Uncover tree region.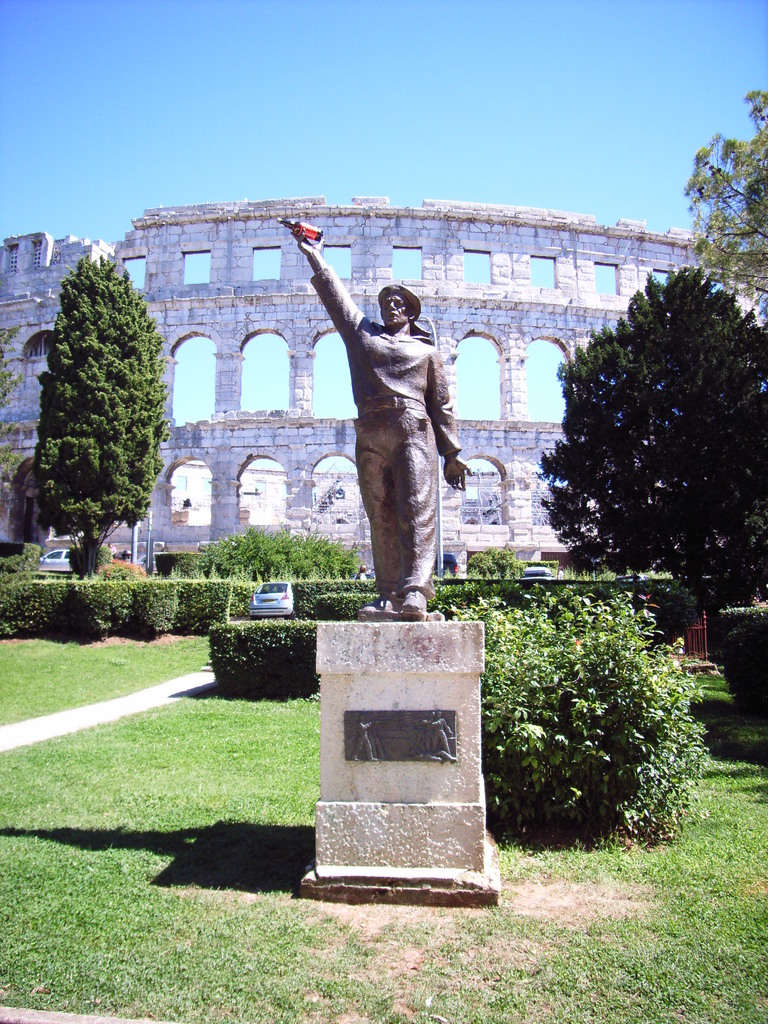
Uncovered: <bbox>444, 587, 708, 853</bbox>.
